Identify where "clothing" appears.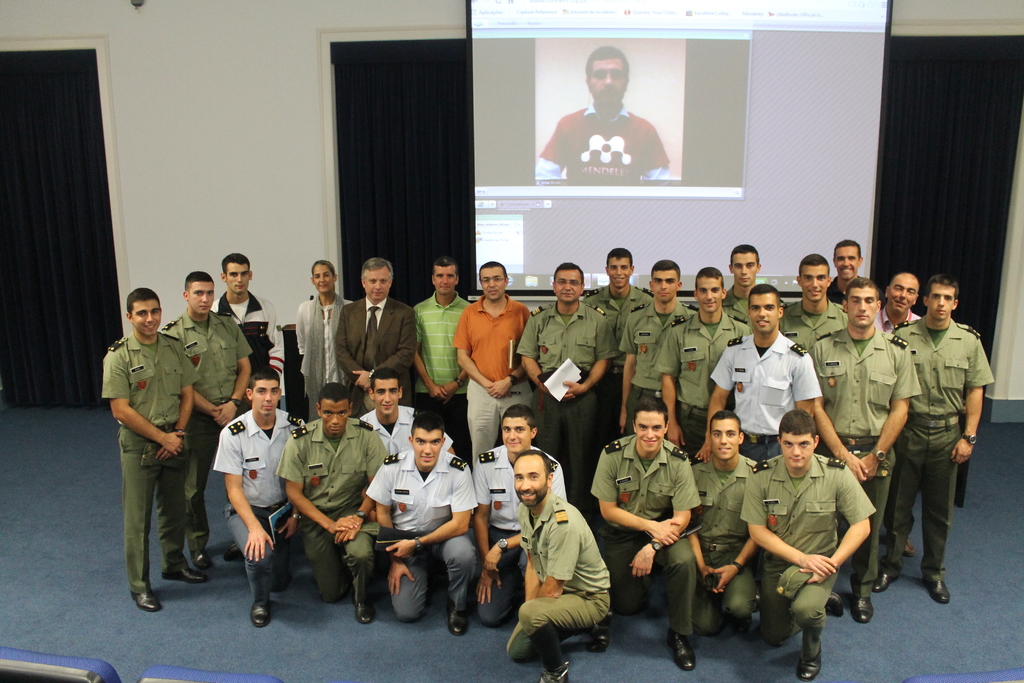
Appears at <region>366, 457, 481, 616</region>.
